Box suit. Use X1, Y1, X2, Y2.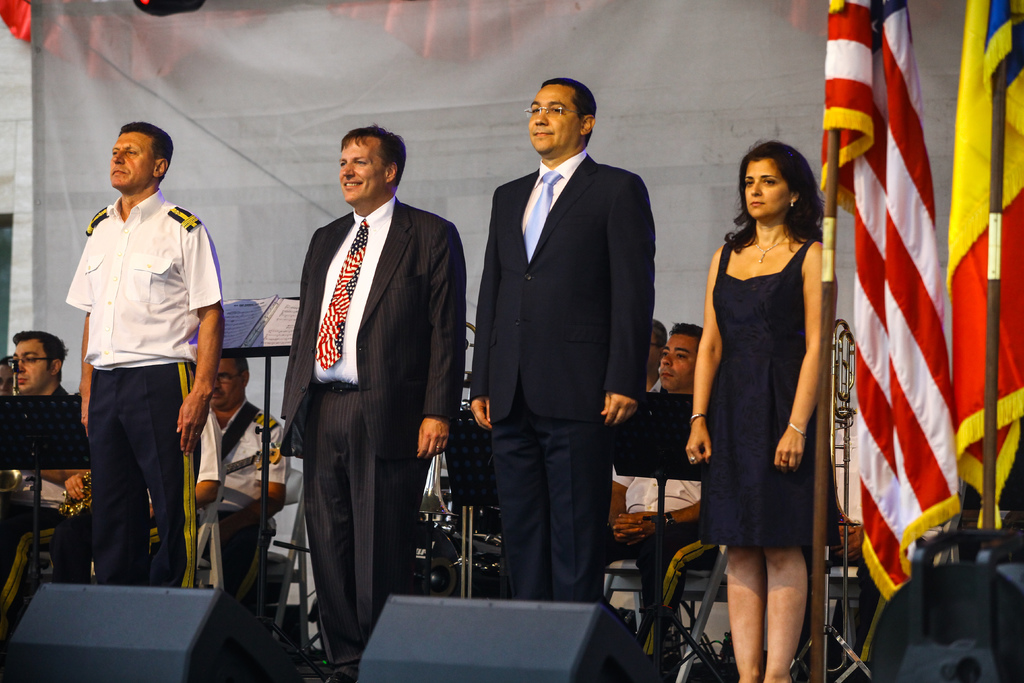
276, 195, 470, 677.
